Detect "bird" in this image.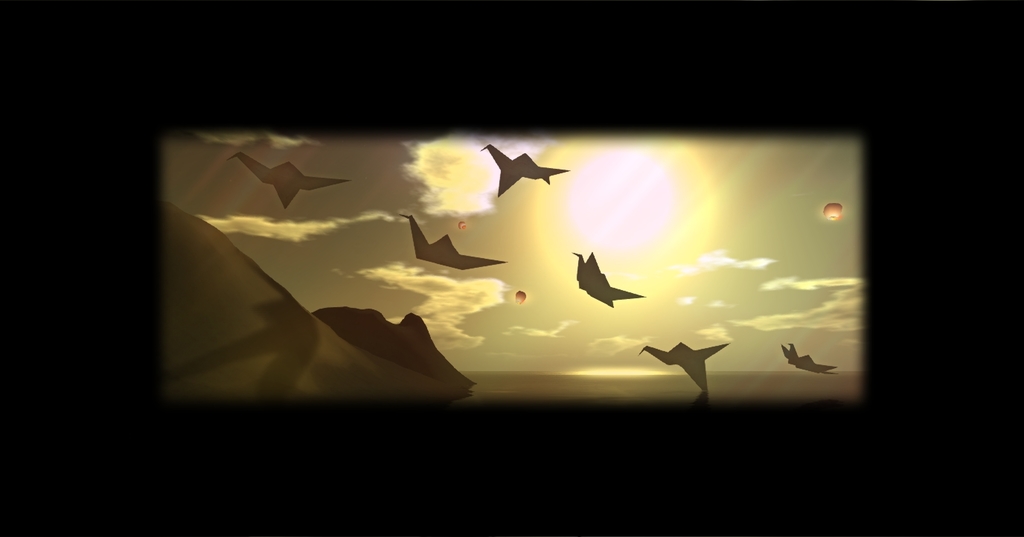
Detection: 638, 339, 730, 389.
